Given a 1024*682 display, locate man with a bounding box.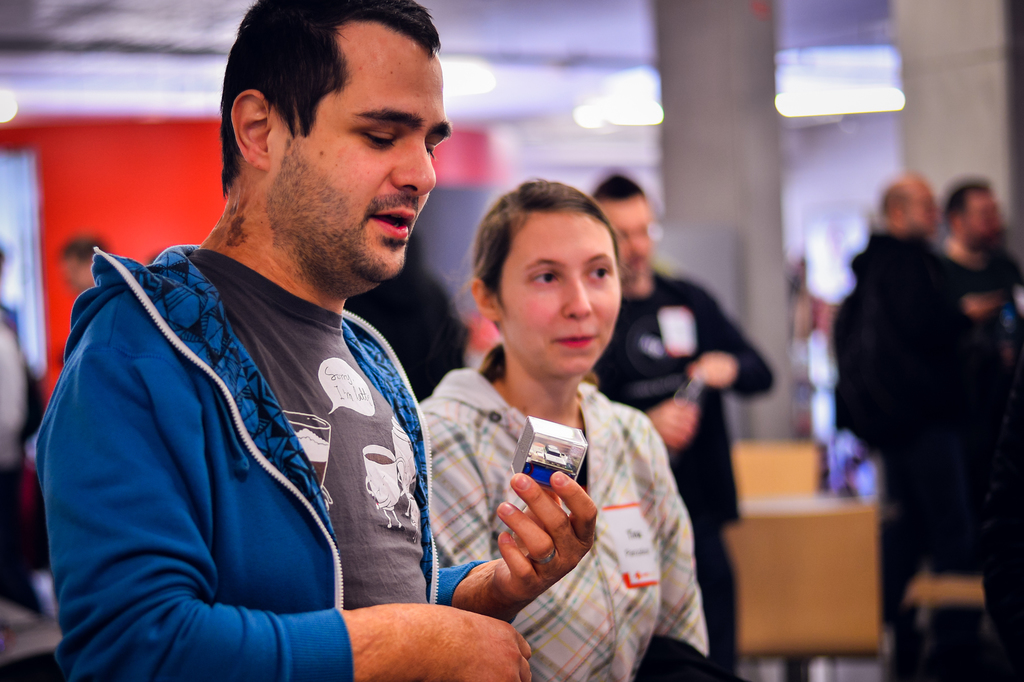
Located: crop(19, 0, 535, 681).
